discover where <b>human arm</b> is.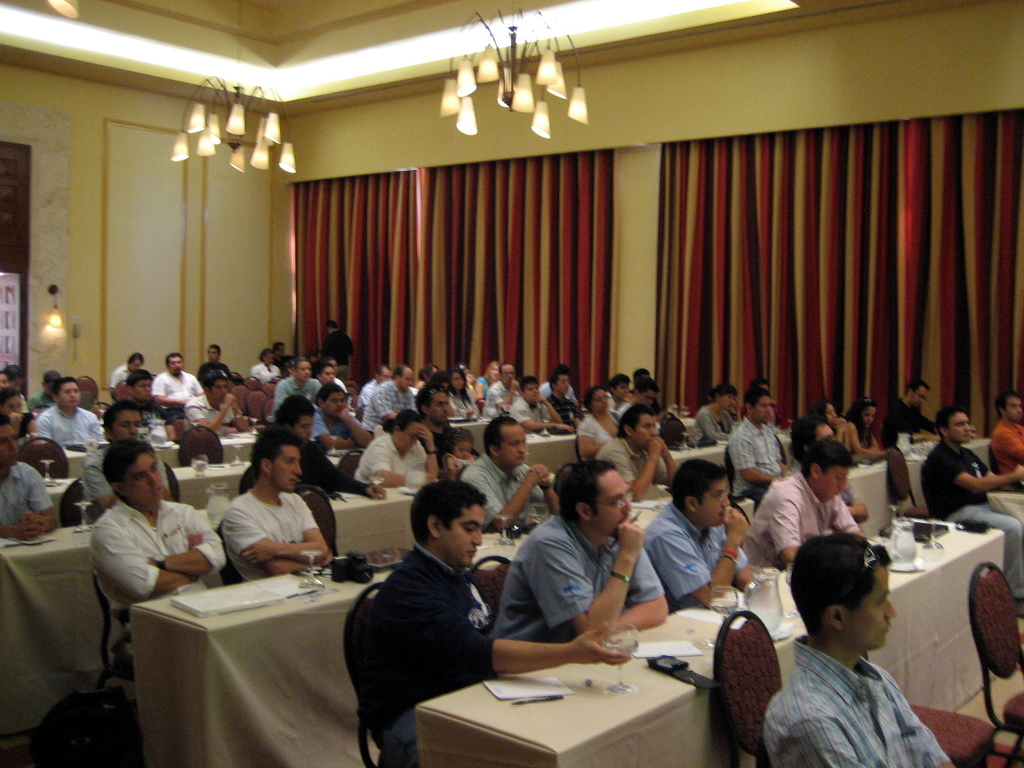
Discovered at bbox=(602, 434, 666, 503).
